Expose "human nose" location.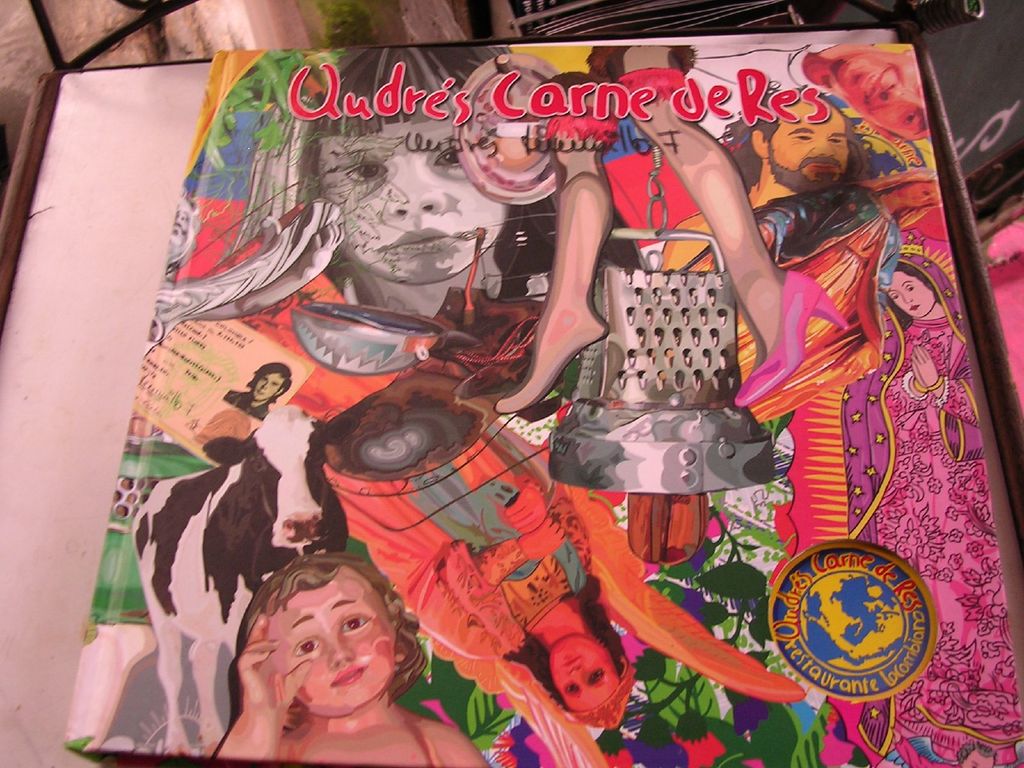
Exposed at locate(262, 383, 269, 390).
